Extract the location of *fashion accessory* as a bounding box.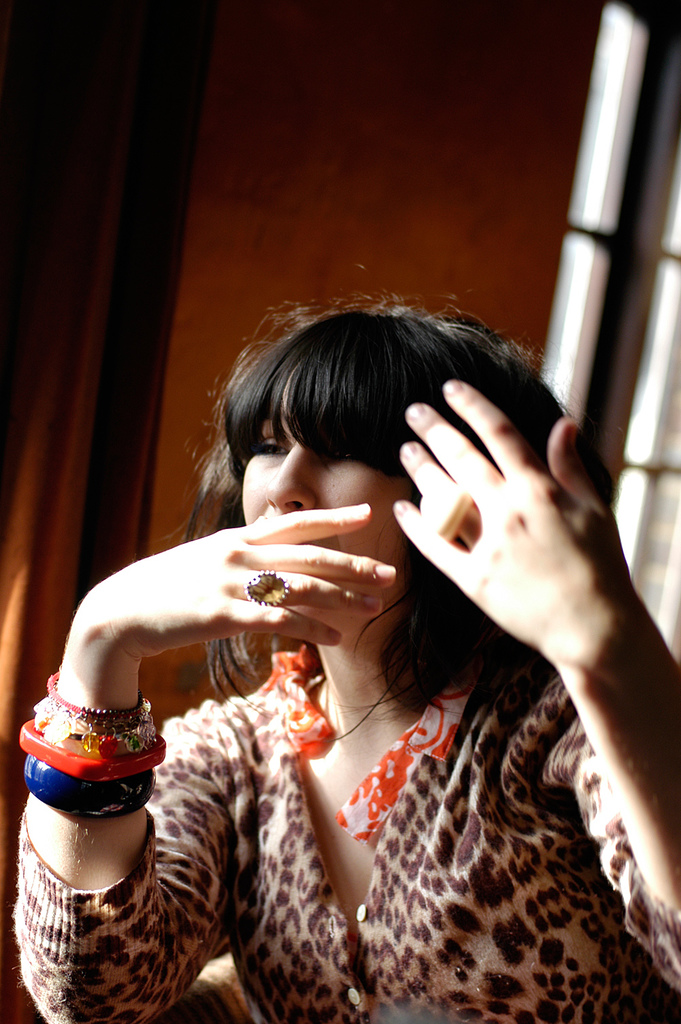
x1=415 y1=484 x2=475 y2=540.
